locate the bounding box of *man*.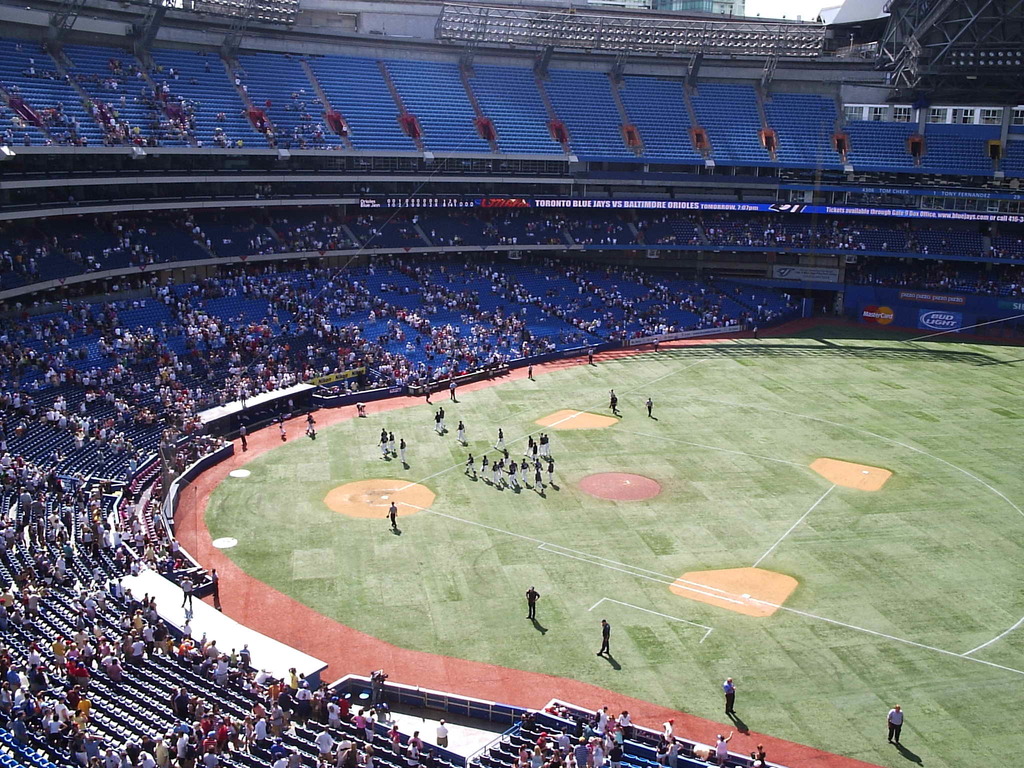
Bounding box: left=386, top=502, right=398, bottom=528.
